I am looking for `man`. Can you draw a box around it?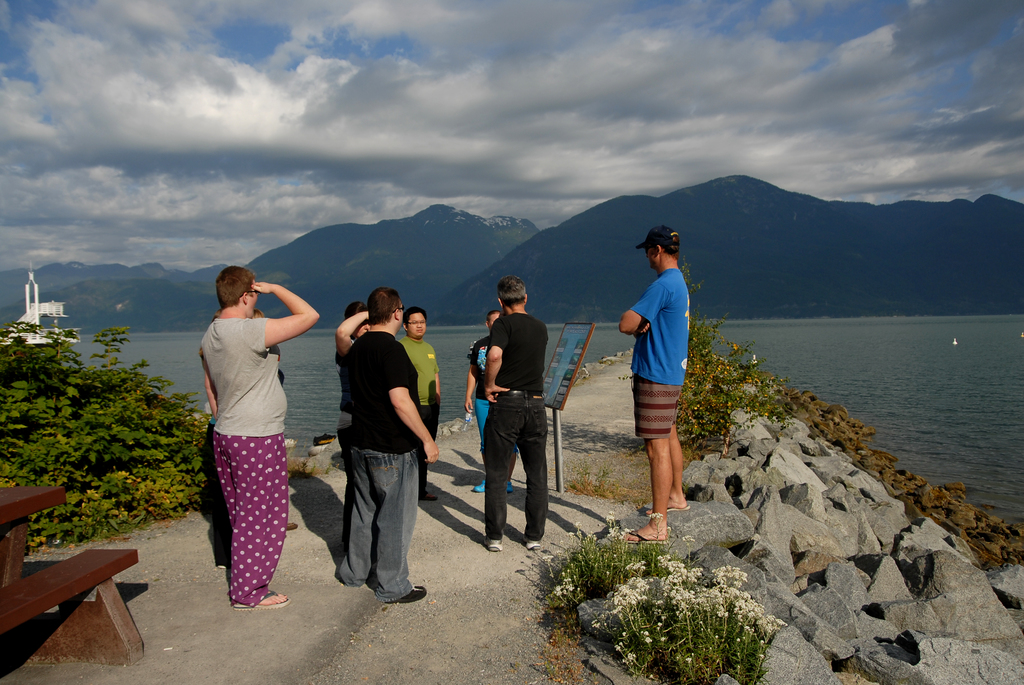
Sure, the bounding box is select_region(619, 225, 691, 544).
